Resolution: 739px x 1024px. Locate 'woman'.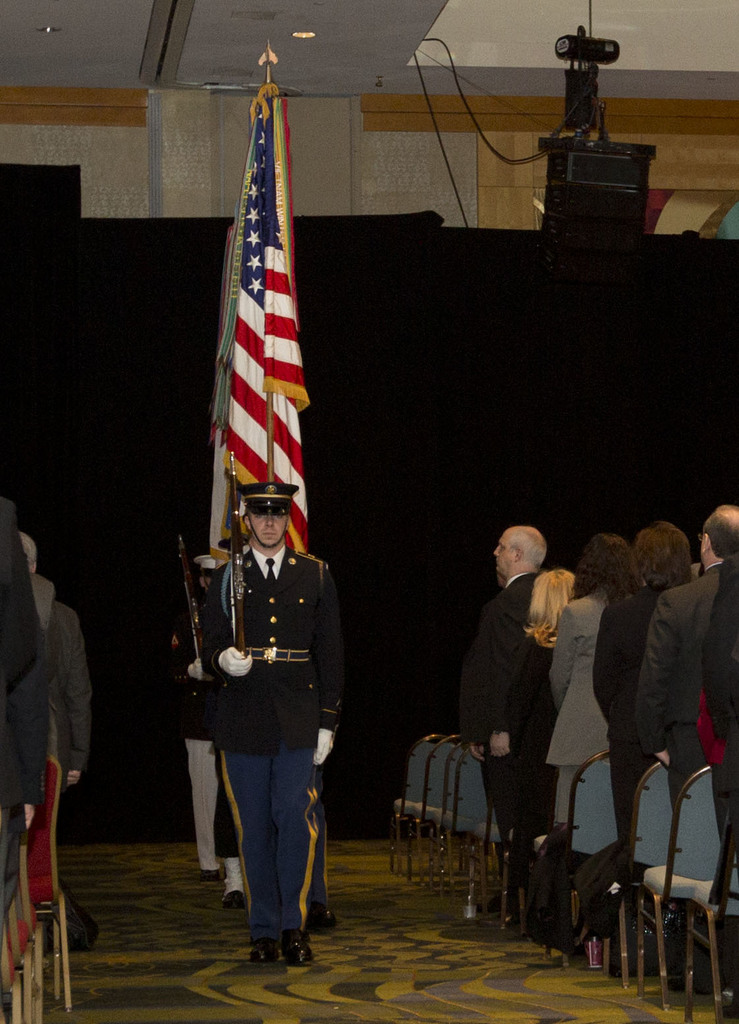
region(547, 538, 645, 959).
